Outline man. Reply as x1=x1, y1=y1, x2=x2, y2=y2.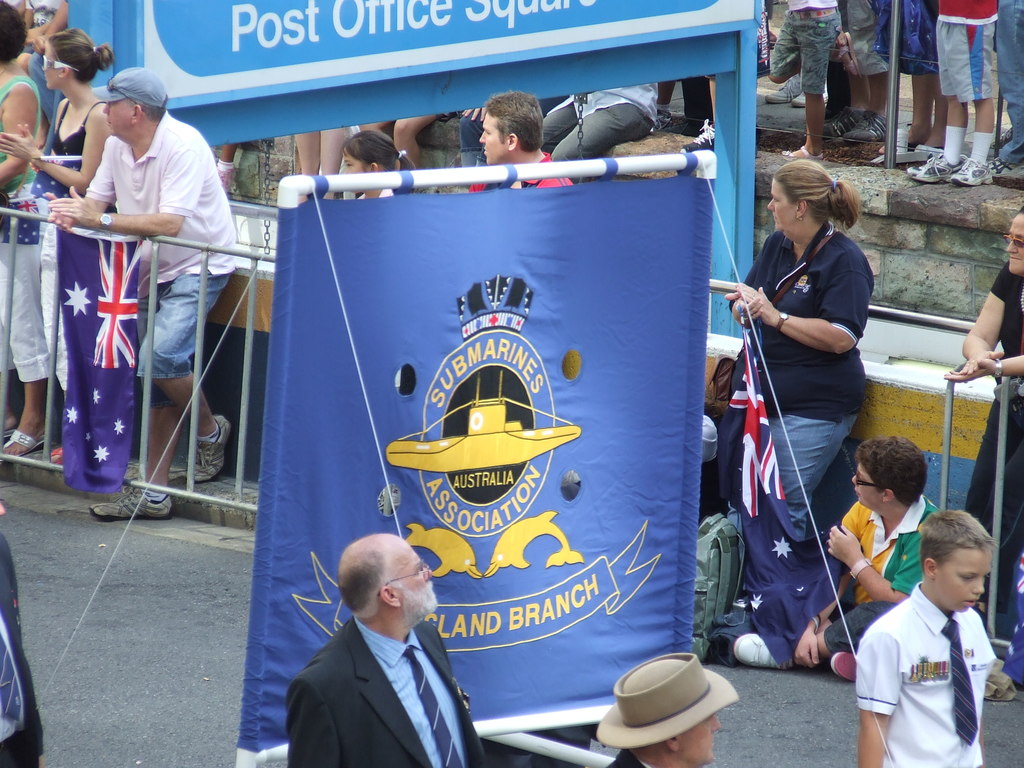
x1=0, y1=503, x2=44, y2=767.
